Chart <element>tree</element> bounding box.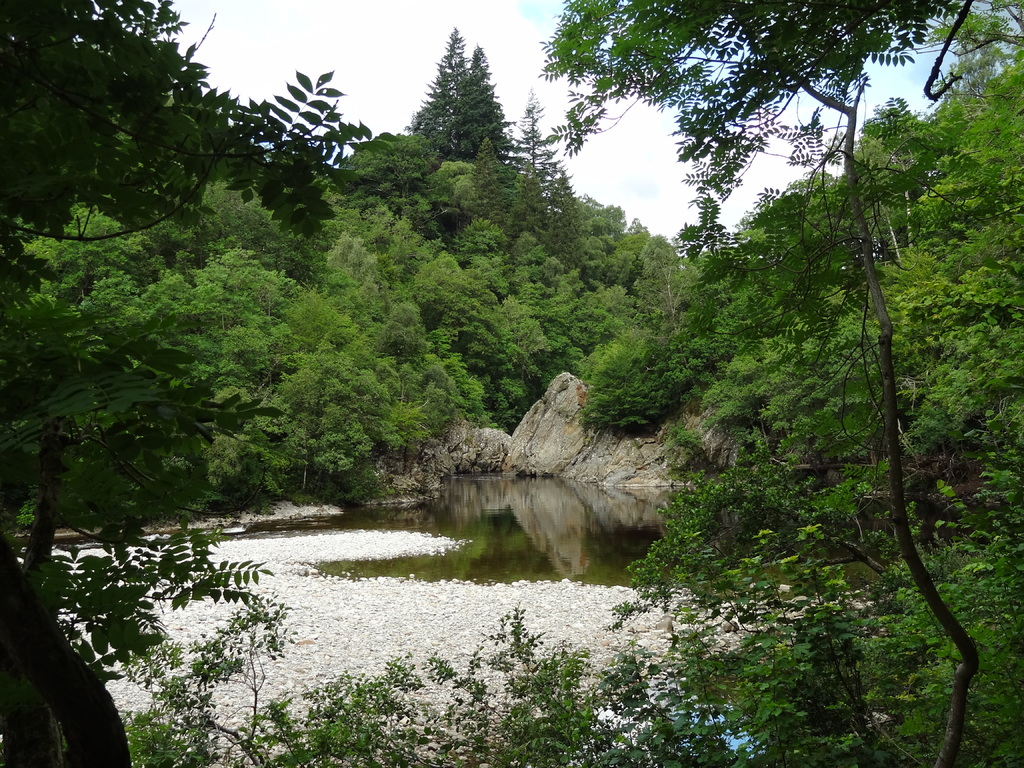
Charted: [left=387, top=27, right=572, bottom=287].
